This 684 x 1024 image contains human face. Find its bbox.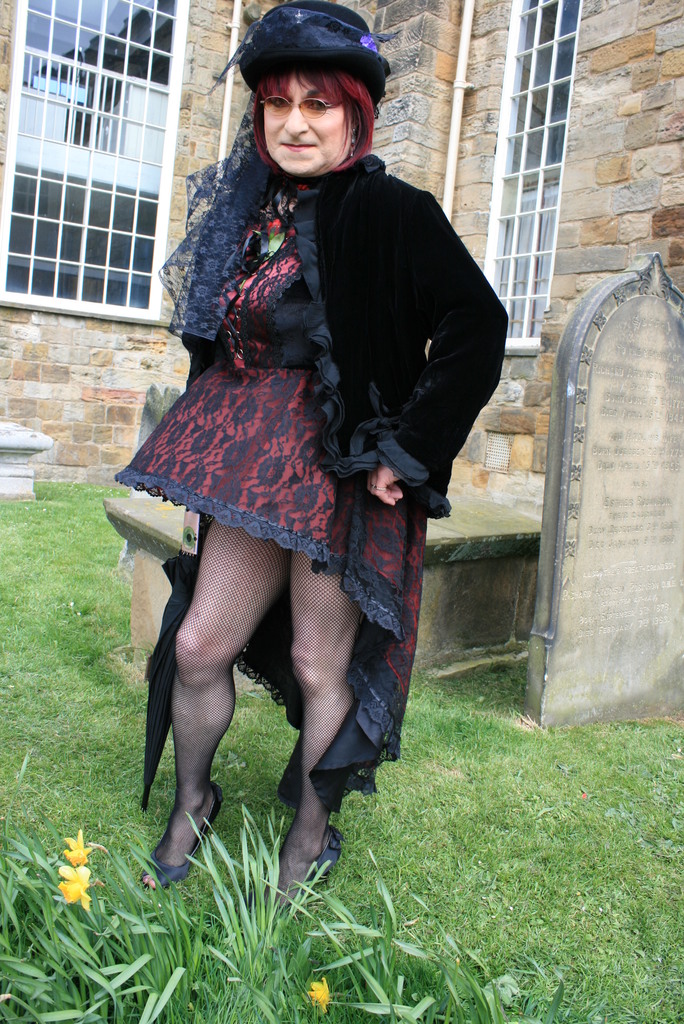
x1=263, y1=74, x2=350, y2=175.
